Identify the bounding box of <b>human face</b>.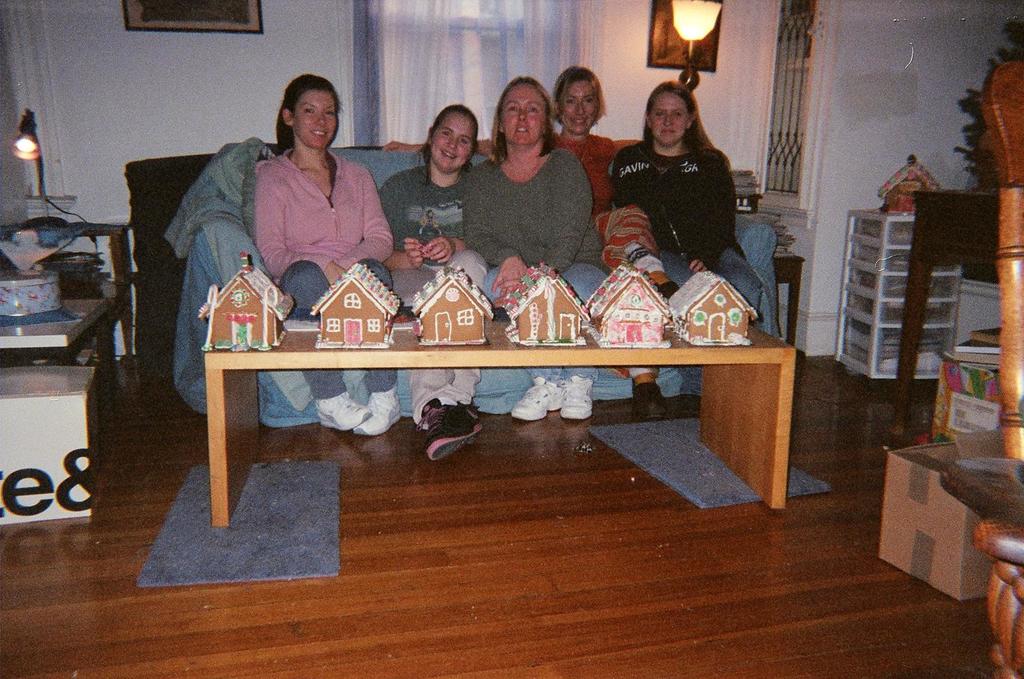
[left=431, top=111, right=480, bottom=168].
